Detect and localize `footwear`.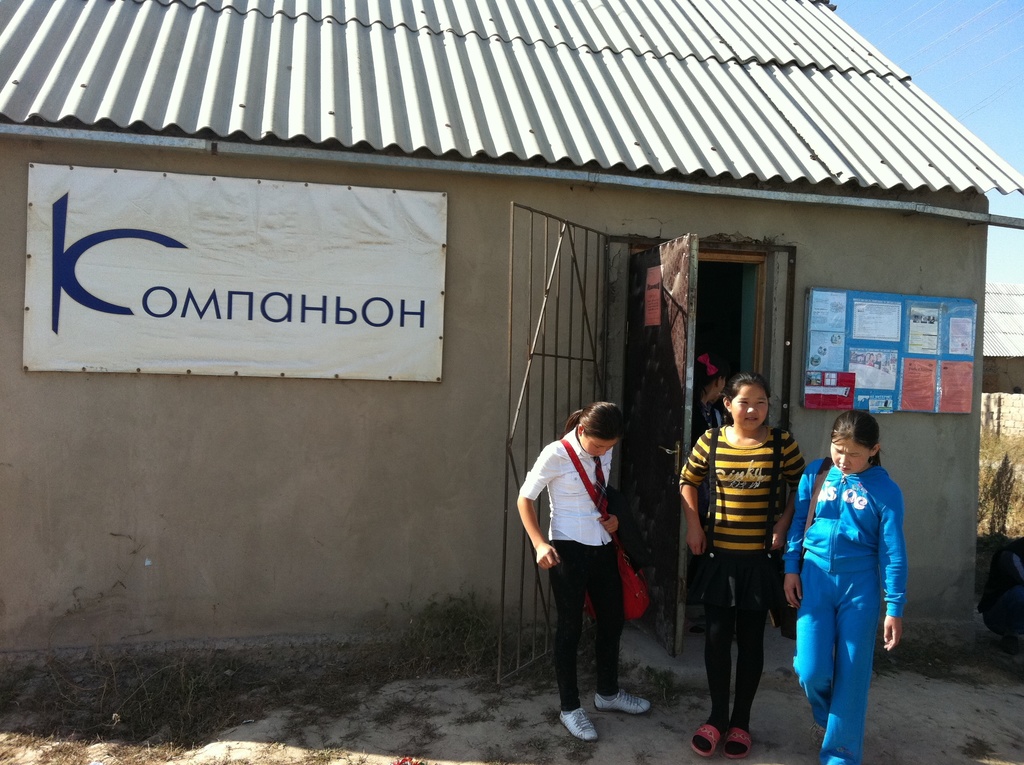
Localized at l=559, t=708, r=597, b=743.
